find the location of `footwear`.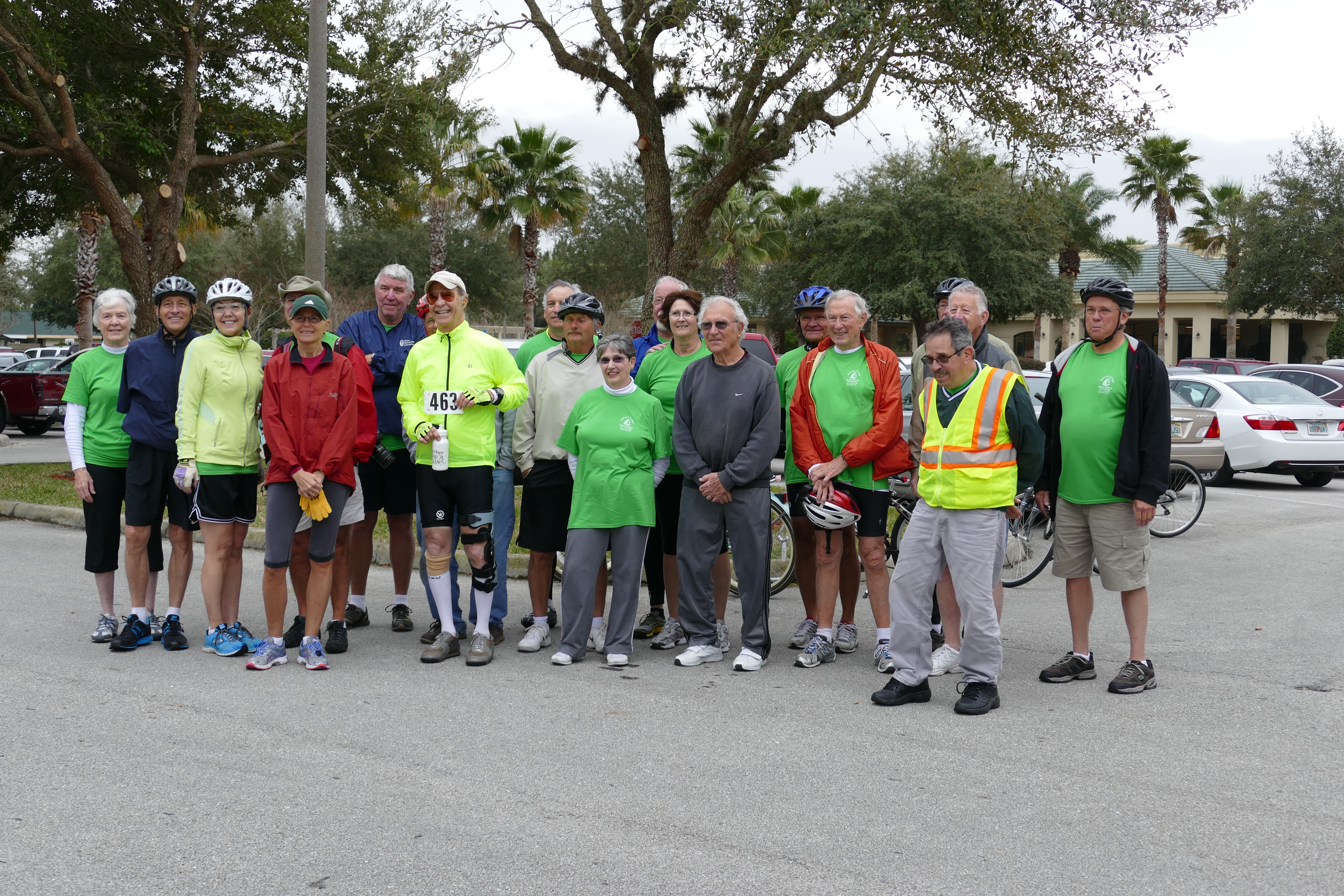
Location: x1=155 y1=150 x2=164 y2=157.
